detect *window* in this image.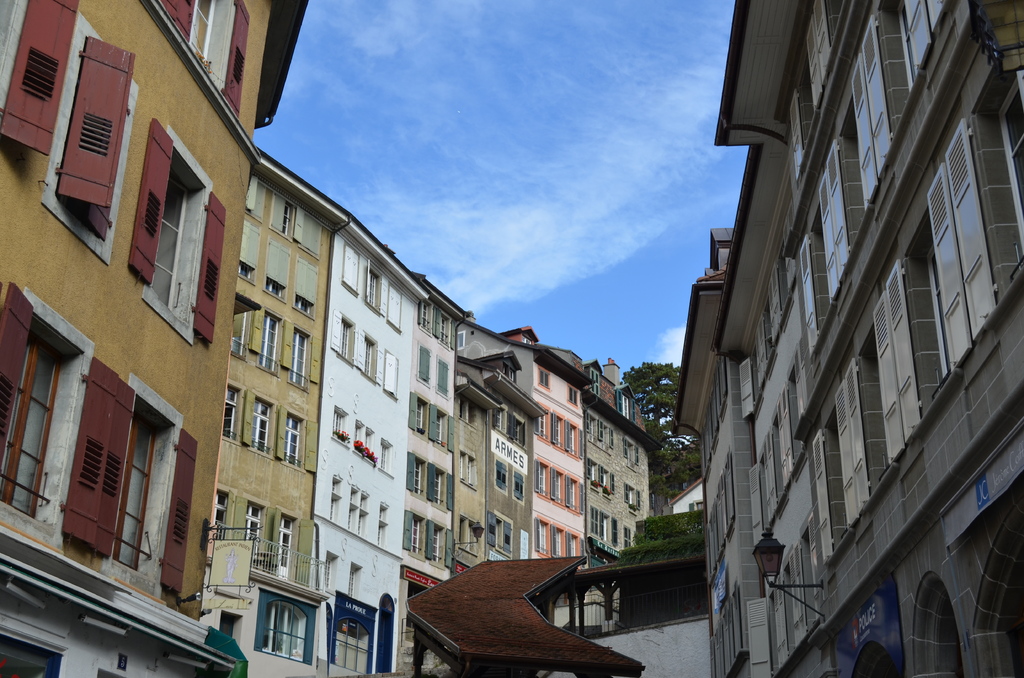
Detection: <bbox>551, 464, 560, 515</bbox>.
